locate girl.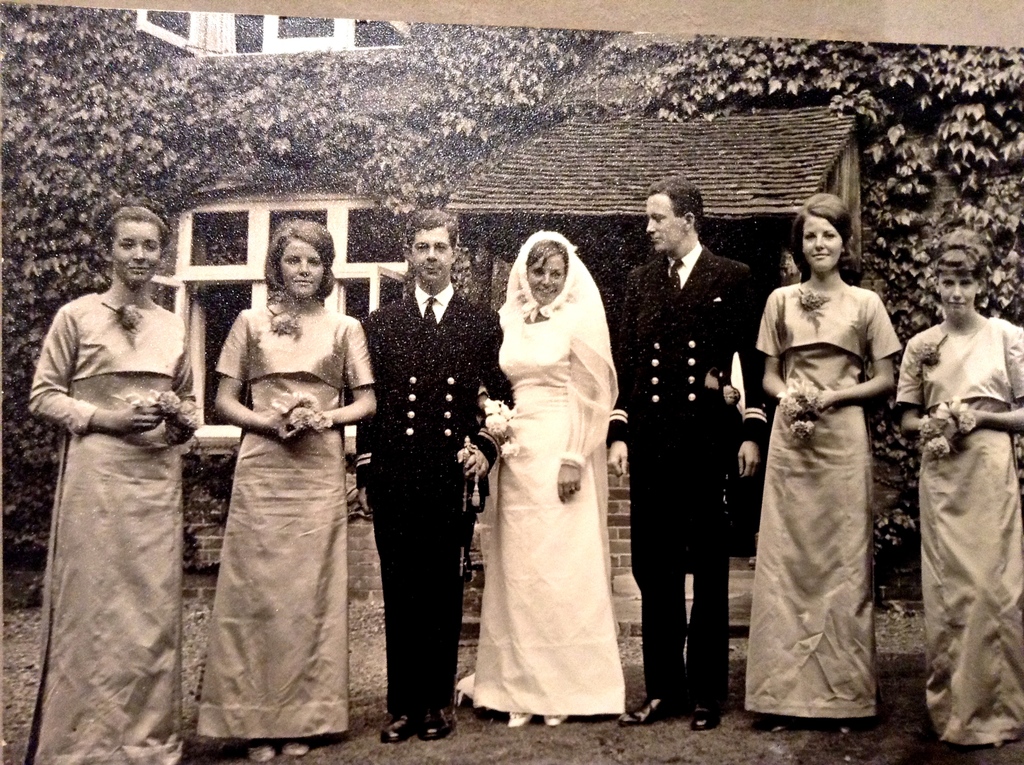
Bounding box: 456 218 625 730.
